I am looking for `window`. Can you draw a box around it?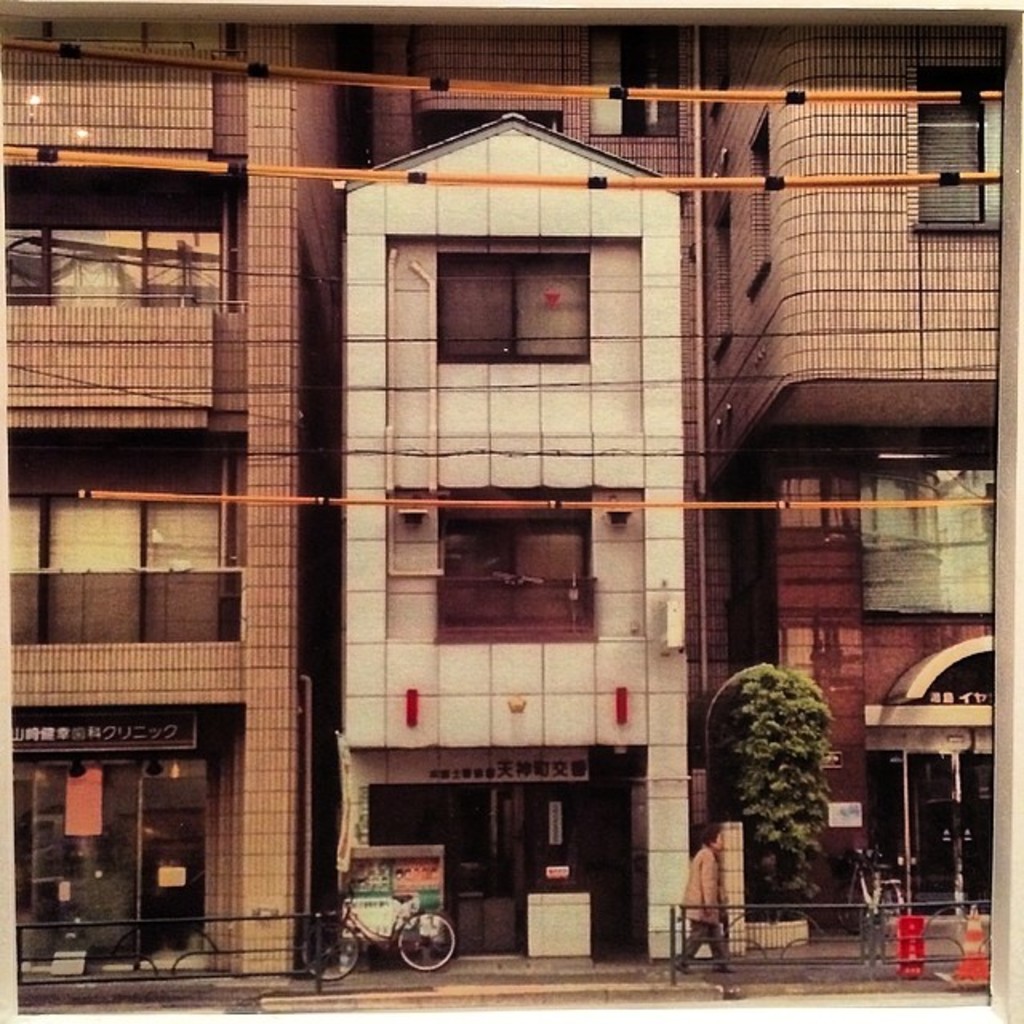
Sure, the bounding box is locate(438, 509, 592, 646).
